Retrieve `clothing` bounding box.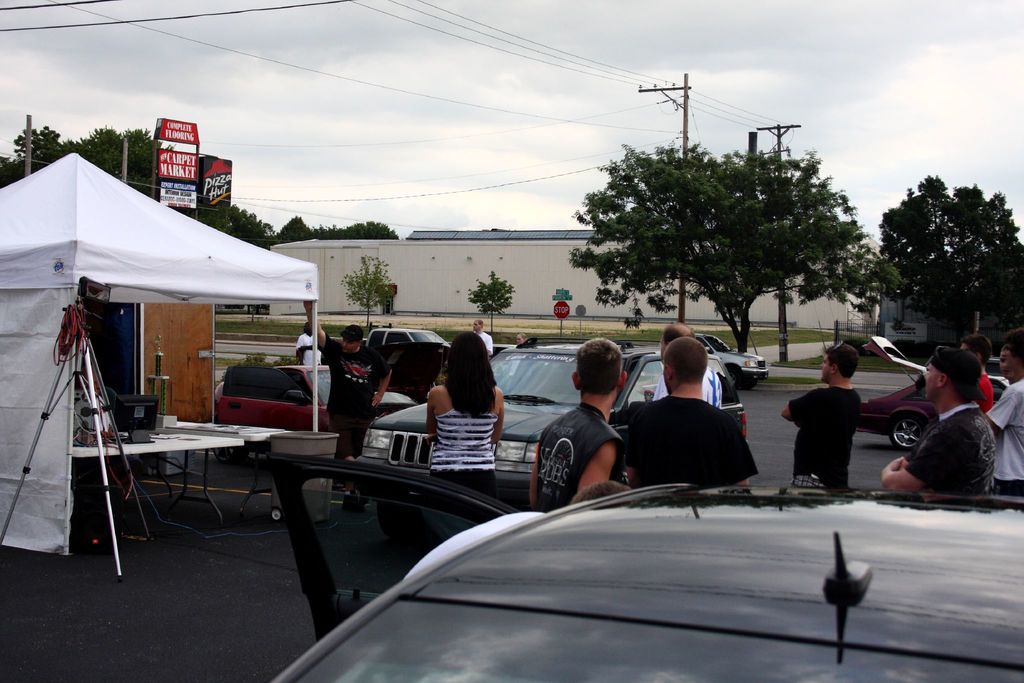
Bounding box: l=789, t=388, r=861, b=496.
